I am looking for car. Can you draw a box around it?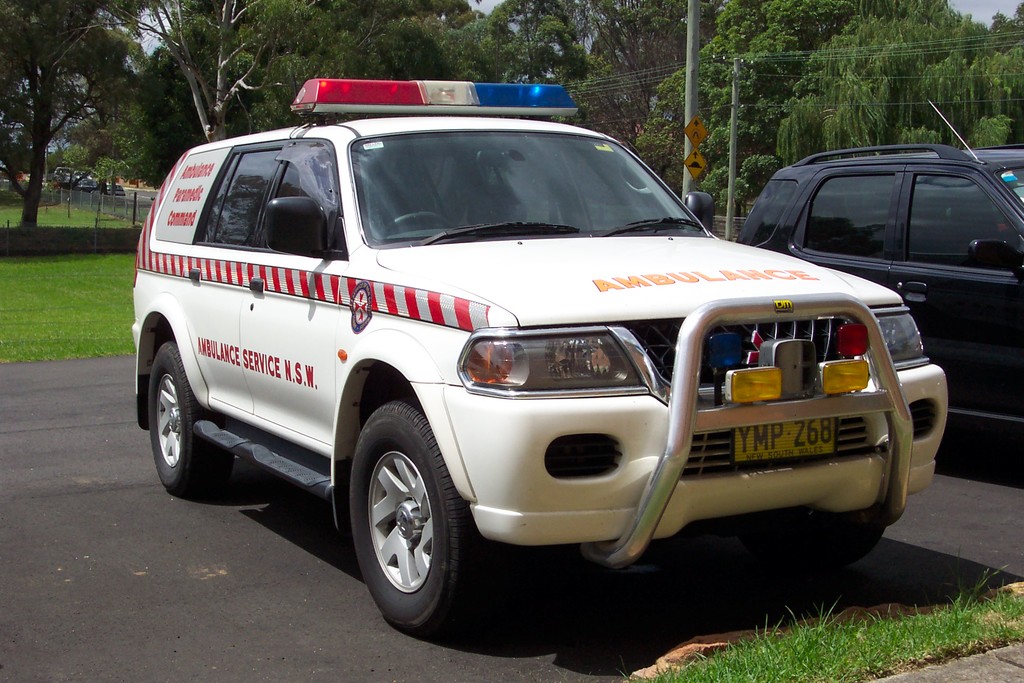
Sure, the bounding box is <box>733,99,1023,429</box>.
